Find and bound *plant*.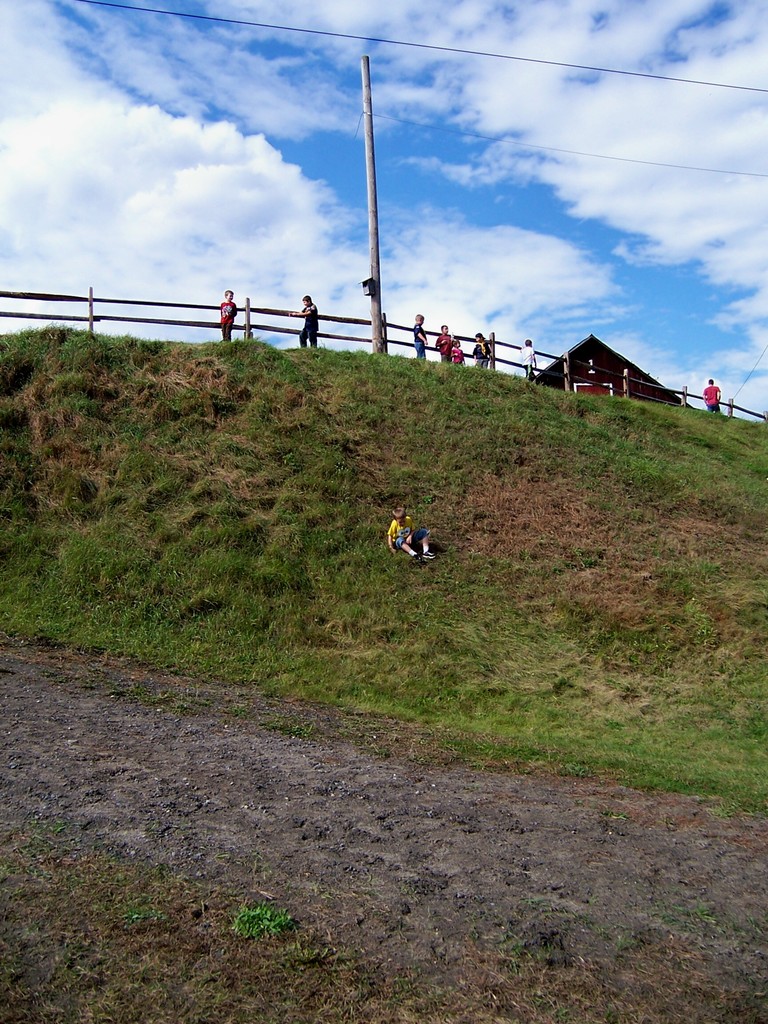
Bound: bbox=(495, 920, 531, 982).
